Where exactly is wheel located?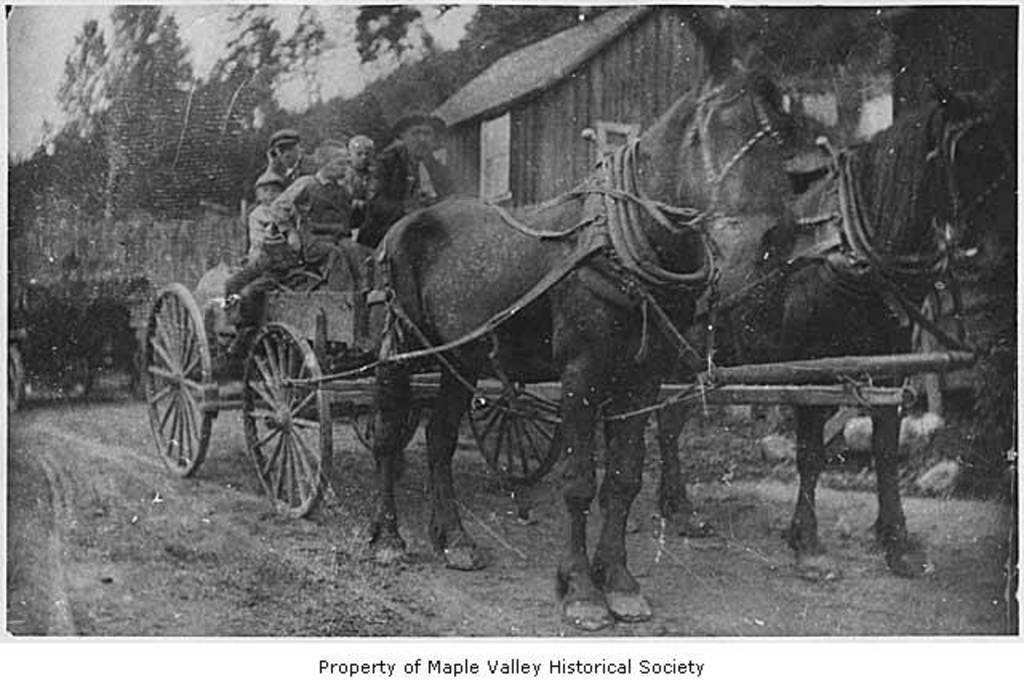
Its bounding box is 8,342,30,413.
